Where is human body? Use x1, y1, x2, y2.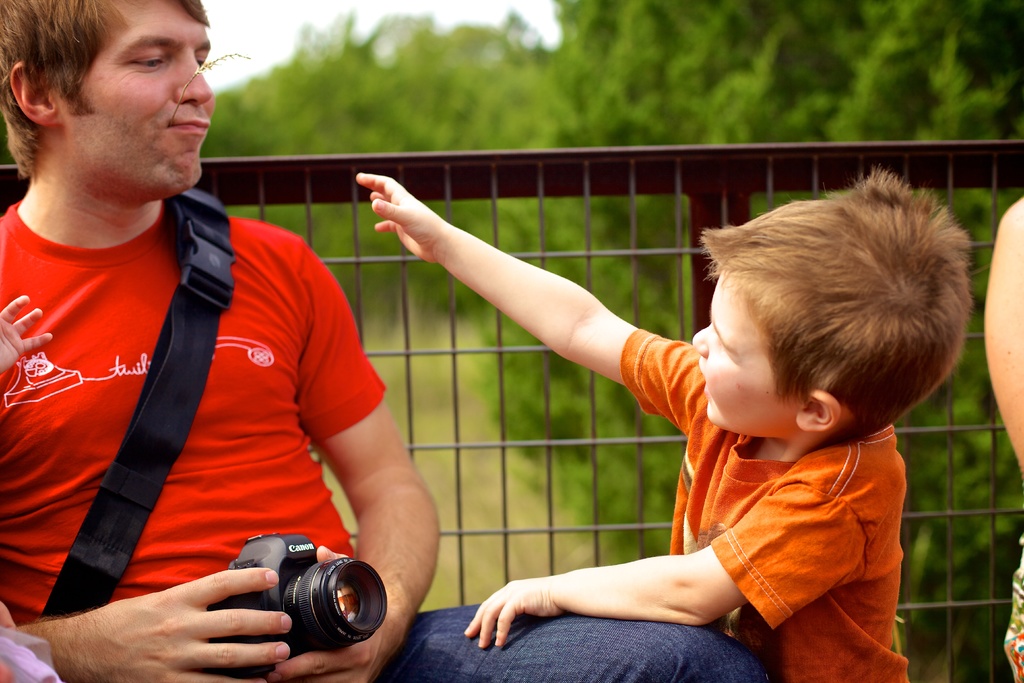
18, 27, 442, 672.
